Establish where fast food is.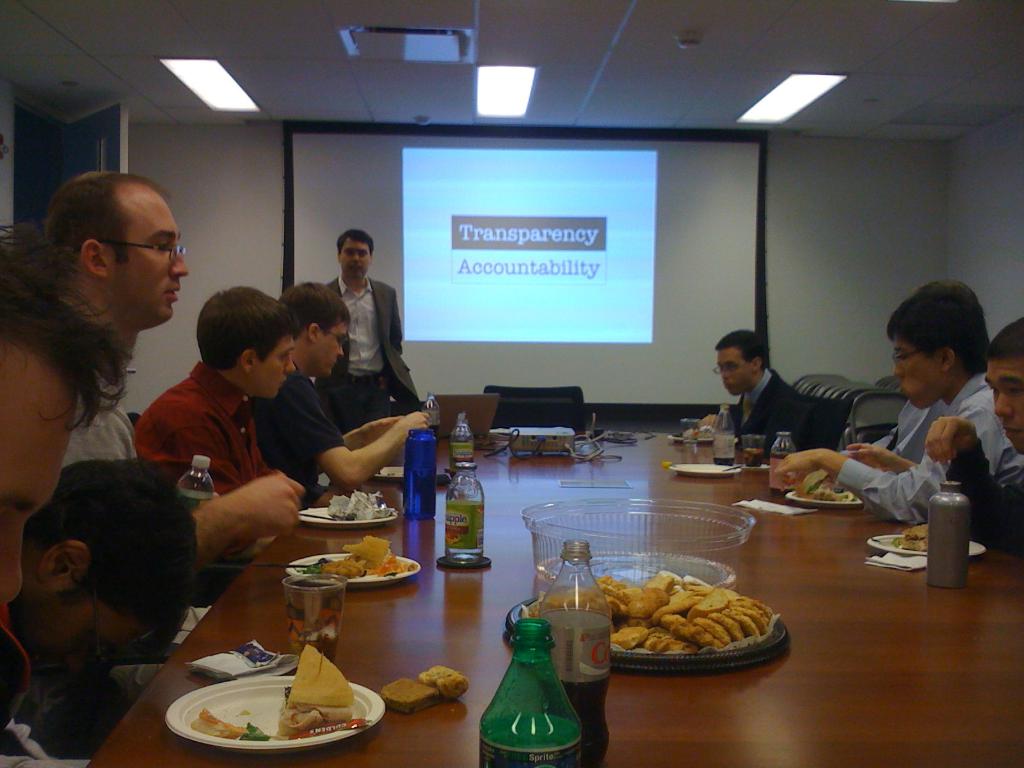
Established at locate(893, 523, 936, 559).
